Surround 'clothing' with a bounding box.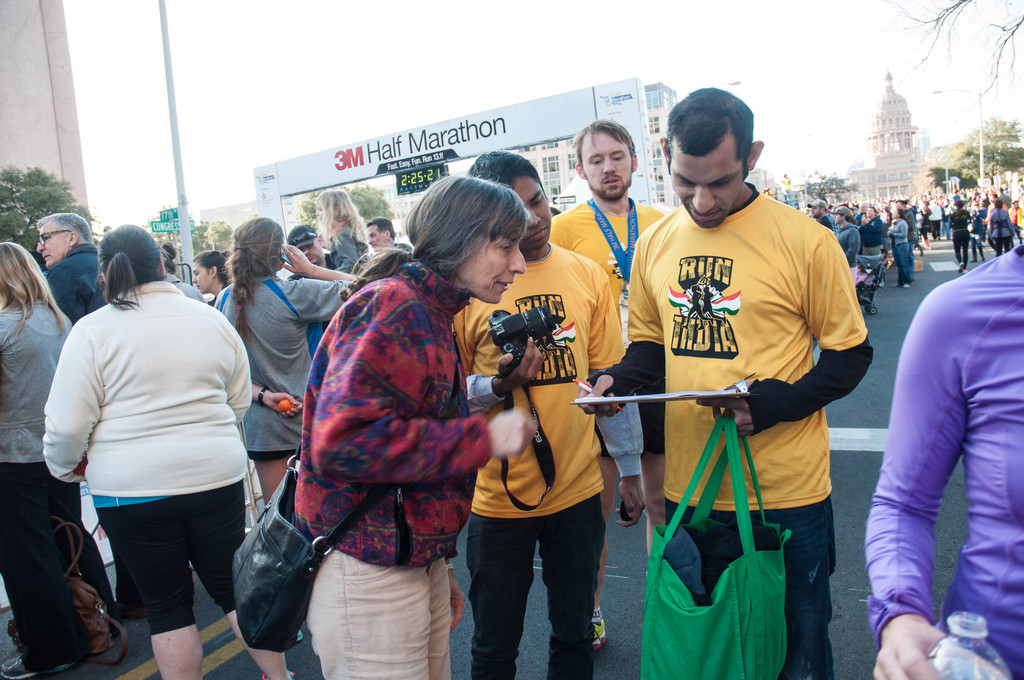
BBox(860, 223, 885, 287).
